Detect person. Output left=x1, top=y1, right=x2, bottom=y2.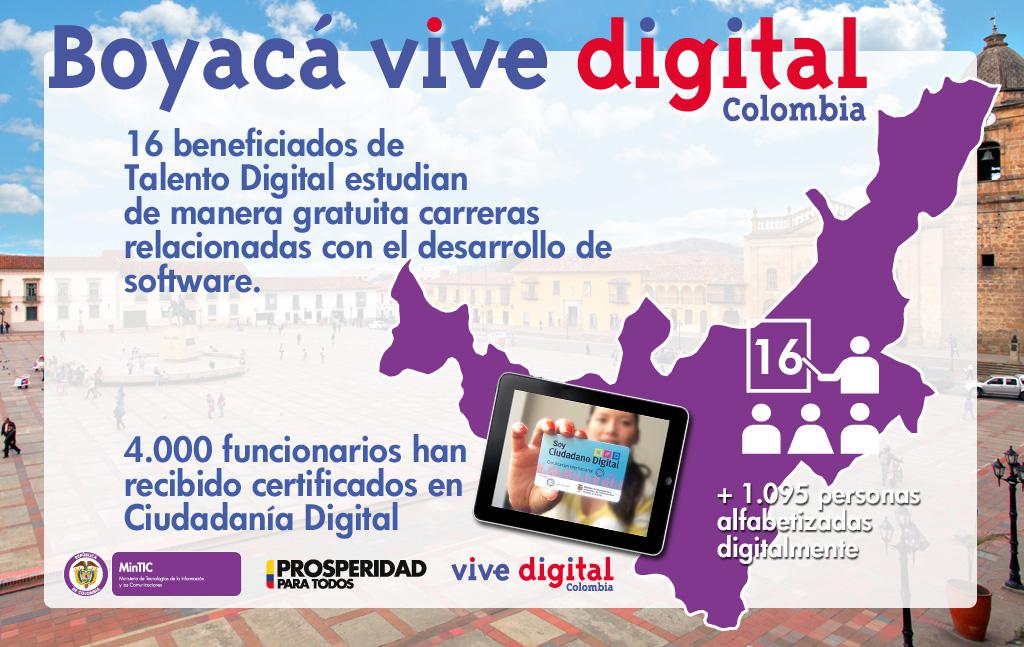
left=500, top=404, right=655, bottom=537.
